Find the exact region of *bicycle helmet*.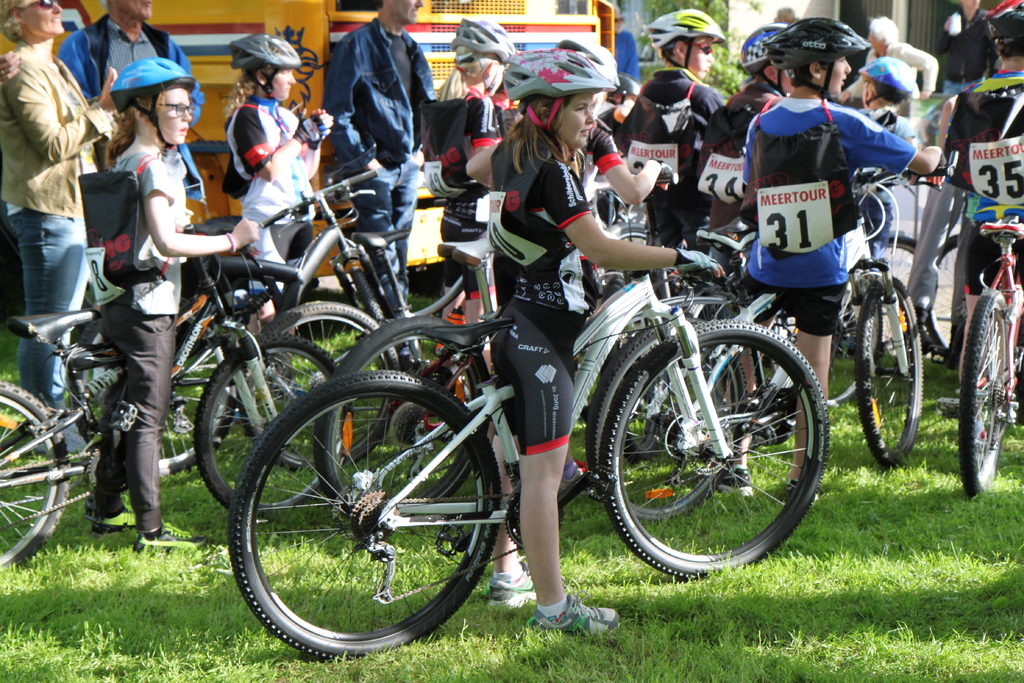
Exact region: bbox=[980, 0, 1023, 38].
